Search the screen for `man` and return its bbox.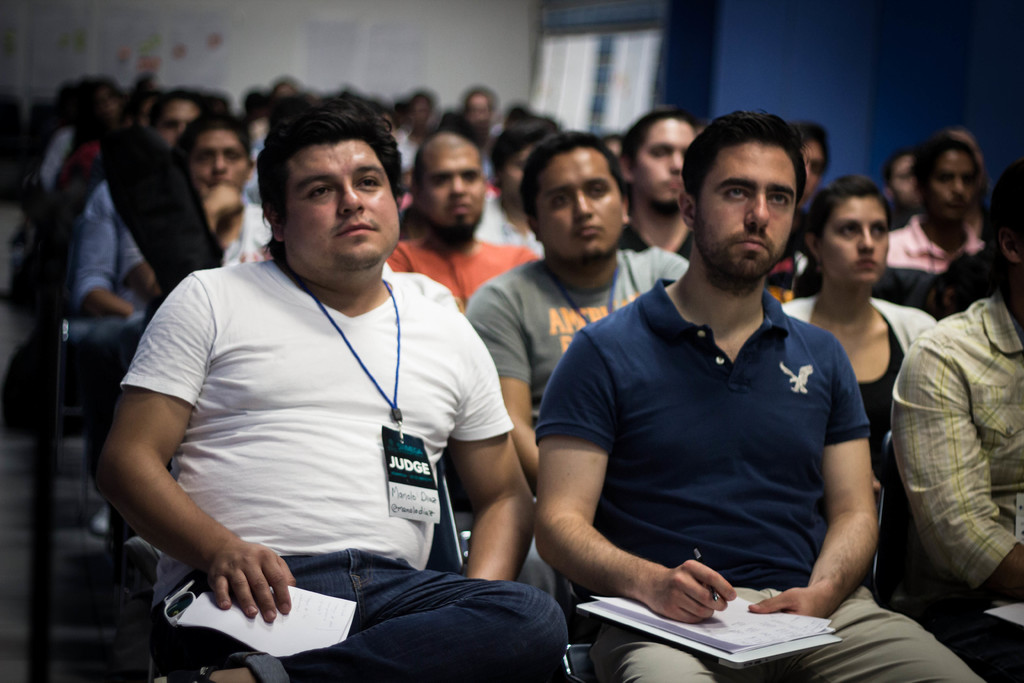
Found: [left=465, top=129, right=691, bottom=600].
